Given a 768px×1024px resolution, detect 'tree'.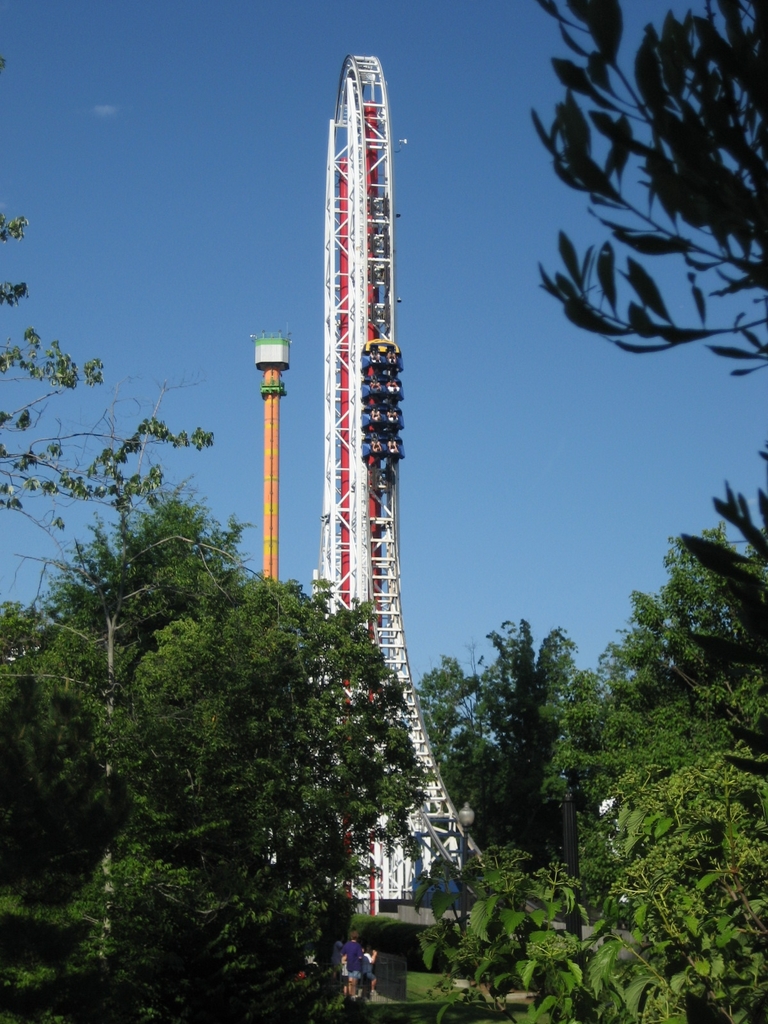
bbox=[426, 602, 636, 975].
